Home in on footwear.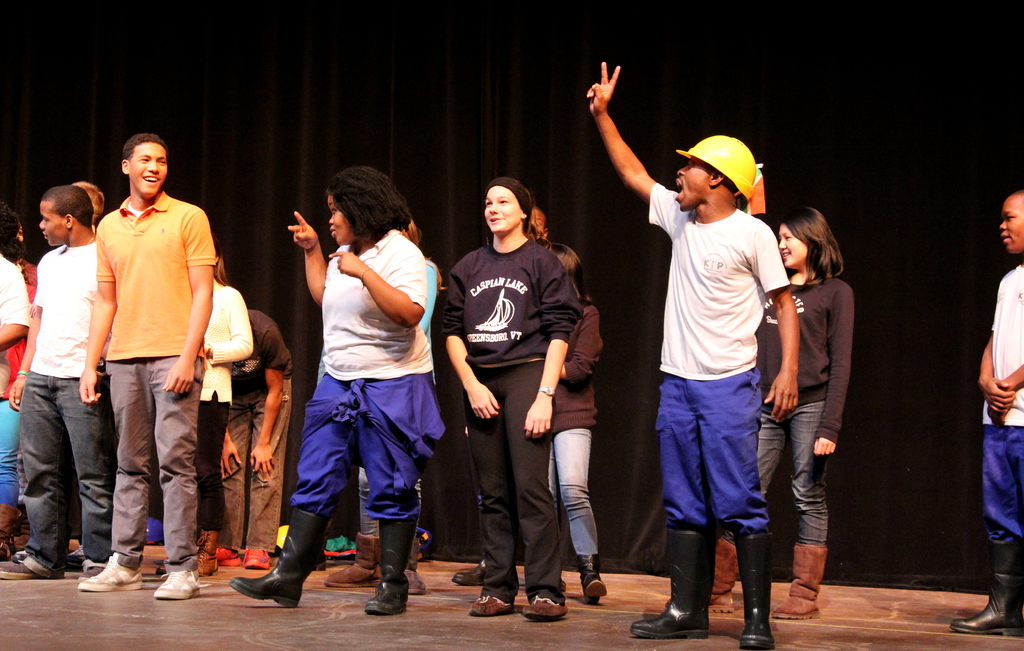
Homed in at Rect(662, 537, 748, 613).
